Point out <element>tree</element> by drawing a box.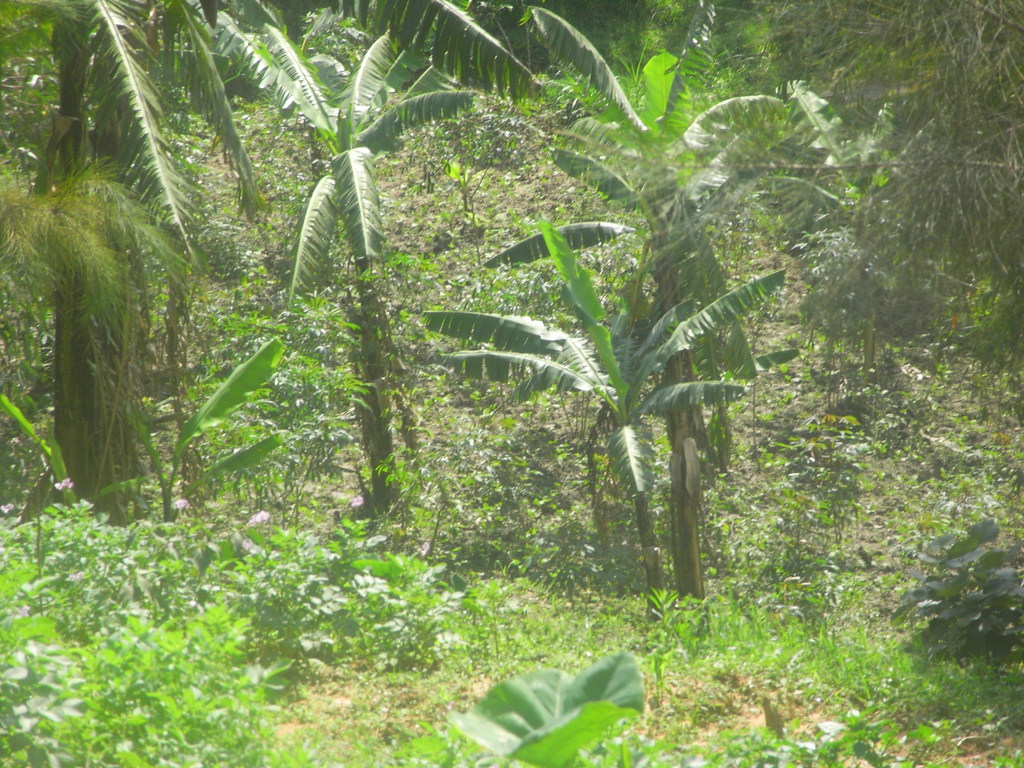
l=399, t=218, r=793, b=637.
